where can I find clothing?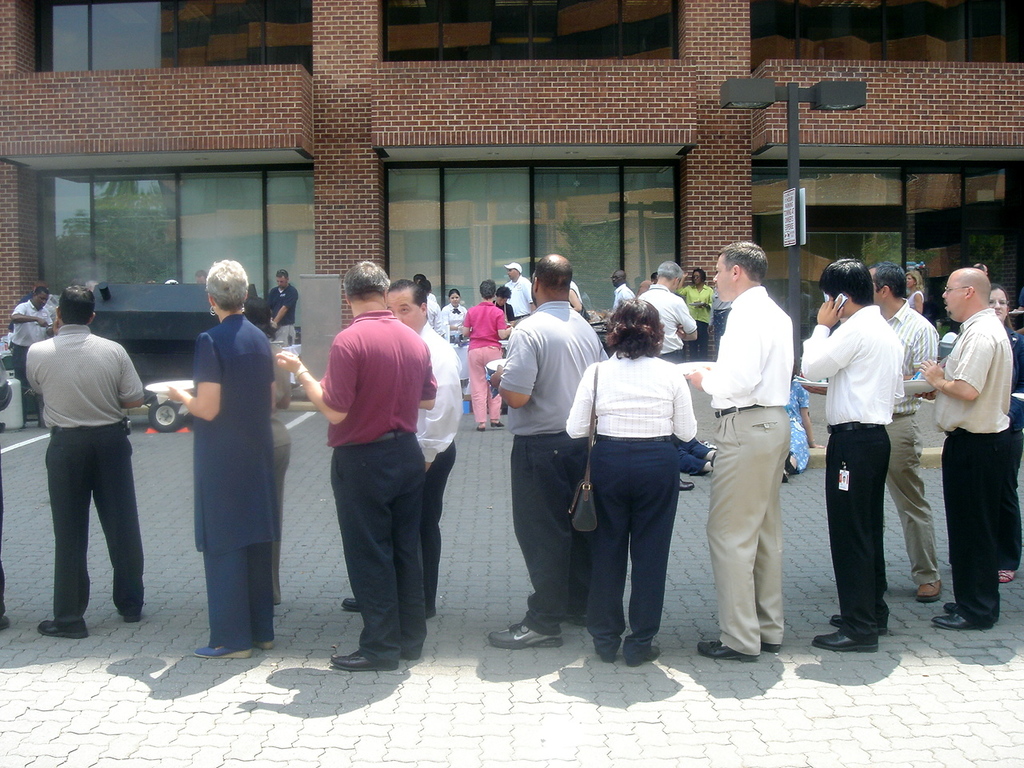
You can find it at bbox=(195, 314, 278, 650).
